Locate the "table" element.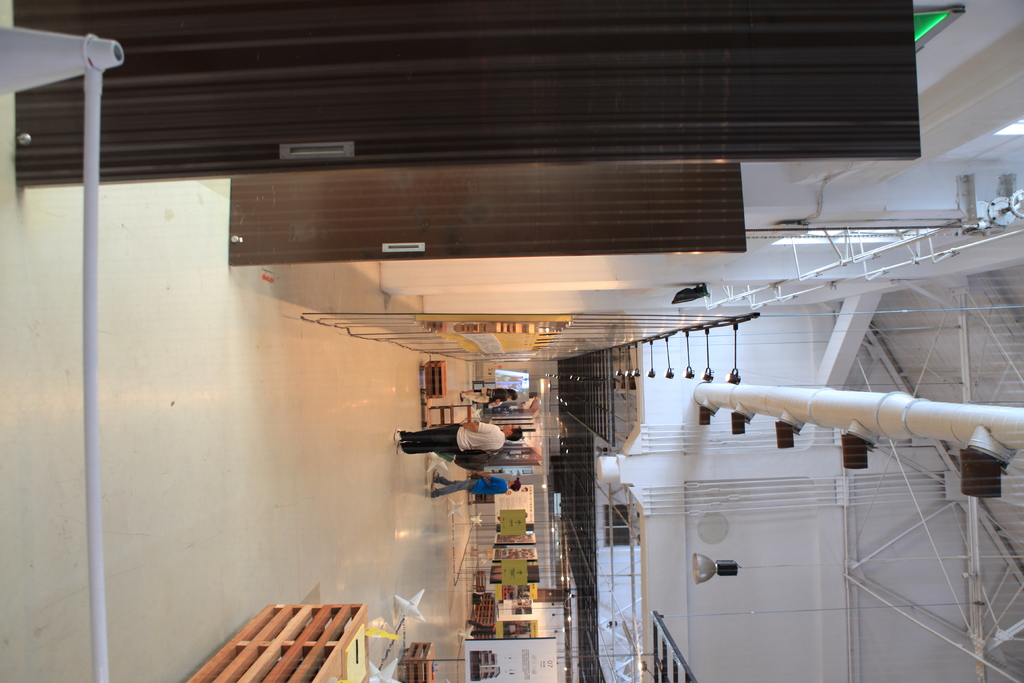
Element bbox: l=165, t=597, r=421, b=682.
